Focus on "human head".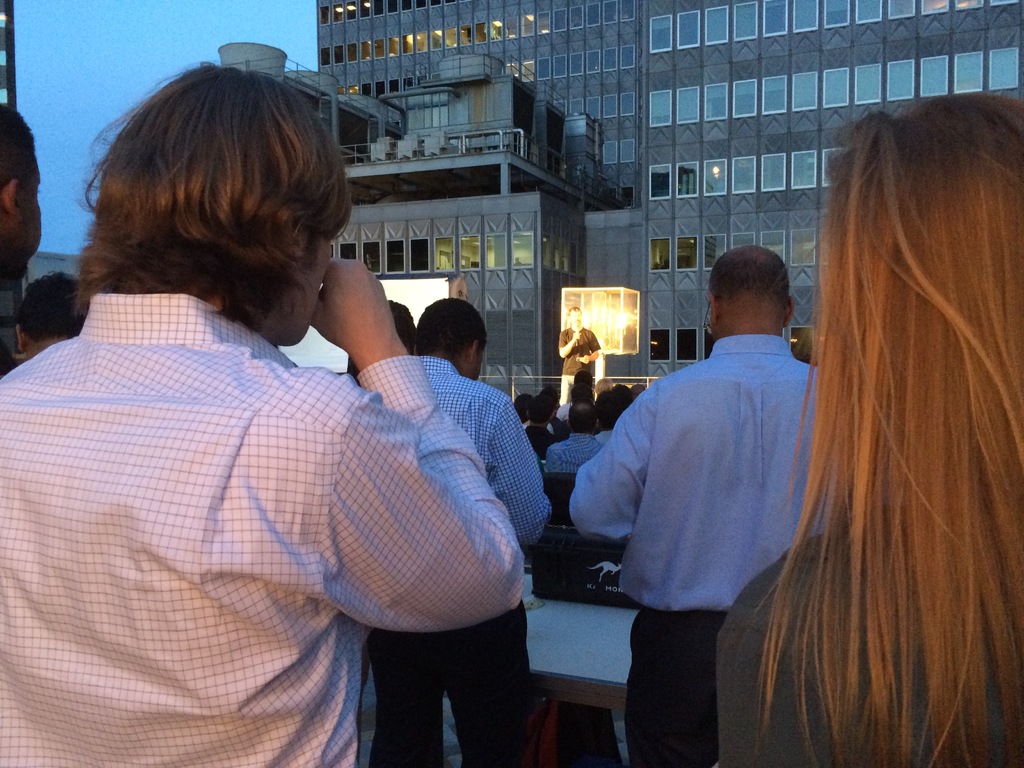
Focused at Rect(58, 44, 361, 330).
